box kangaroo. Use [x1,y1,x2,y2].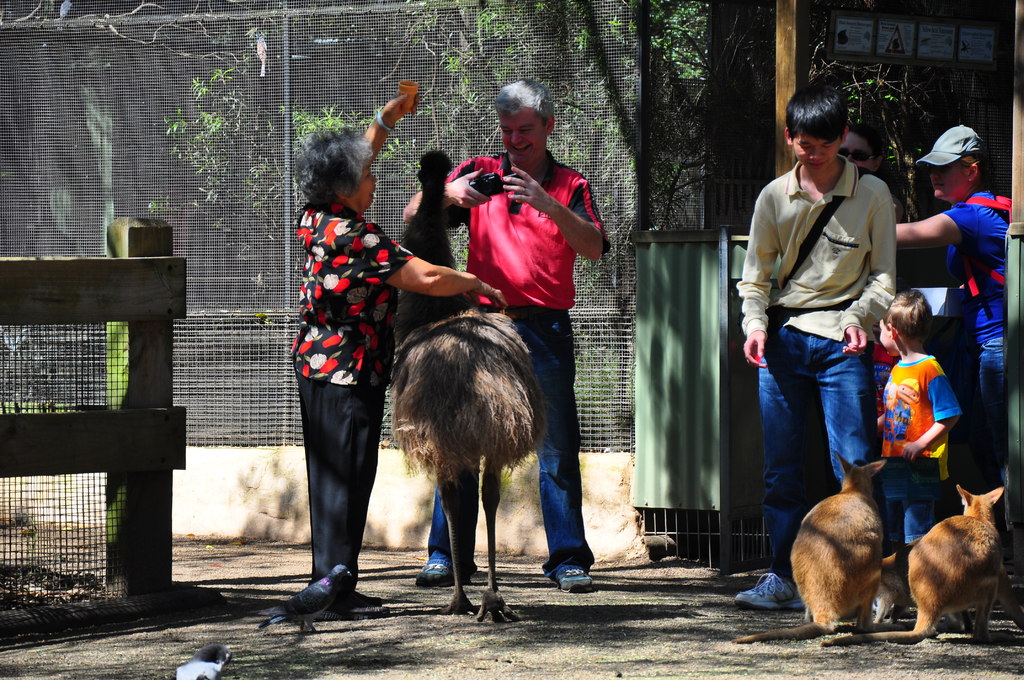
[719,451,886,655].
